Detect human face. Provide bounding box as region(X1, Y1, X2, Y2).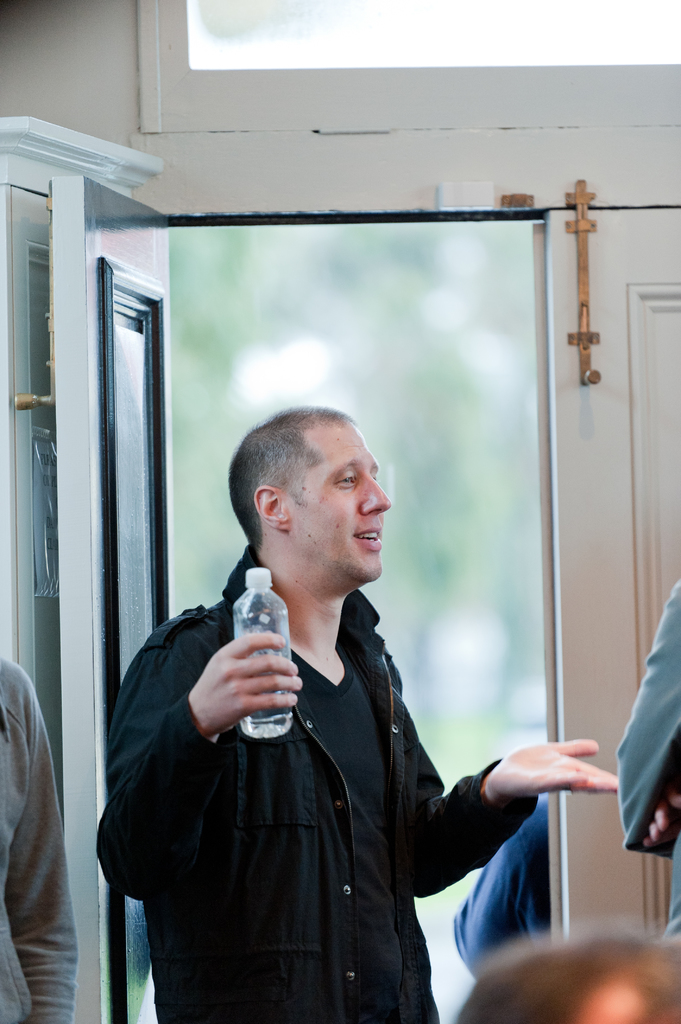
region(286, 412, 390, 584).
